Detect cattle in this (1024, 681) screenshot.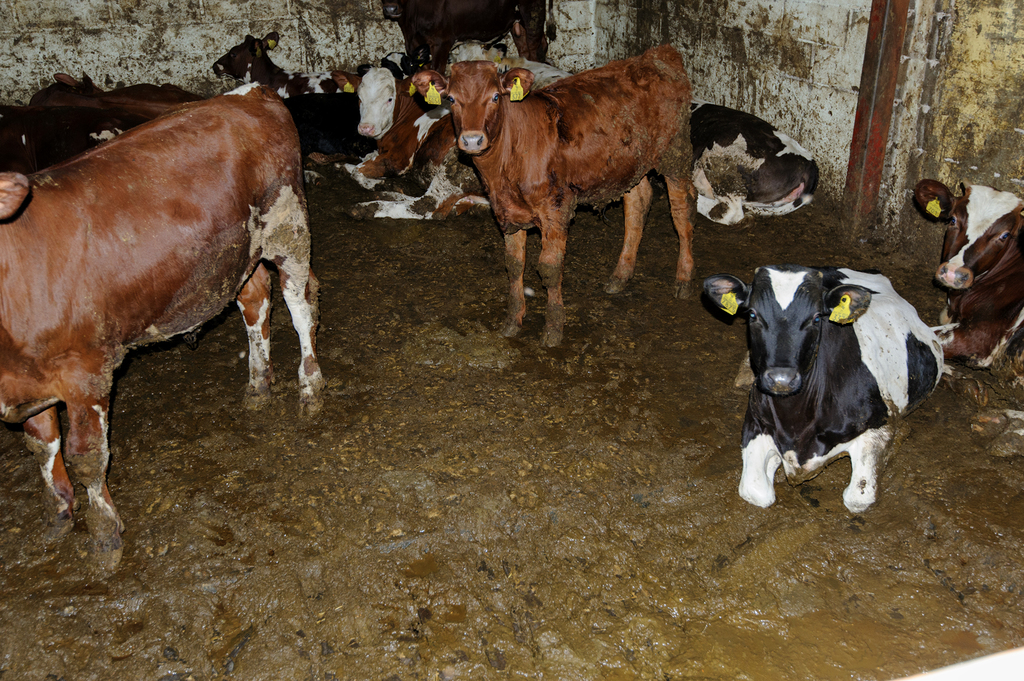
Detection: region(0, 76, 323, 570).
